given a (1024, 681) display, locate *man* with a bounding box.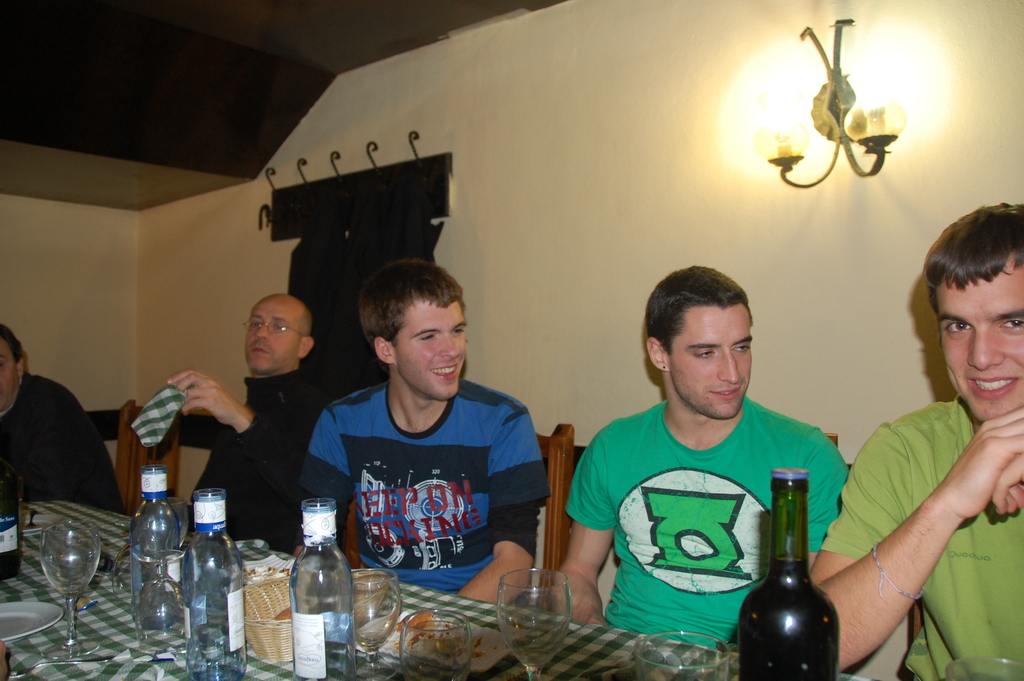
Located: bbox=[573, 275, 870, 653].
